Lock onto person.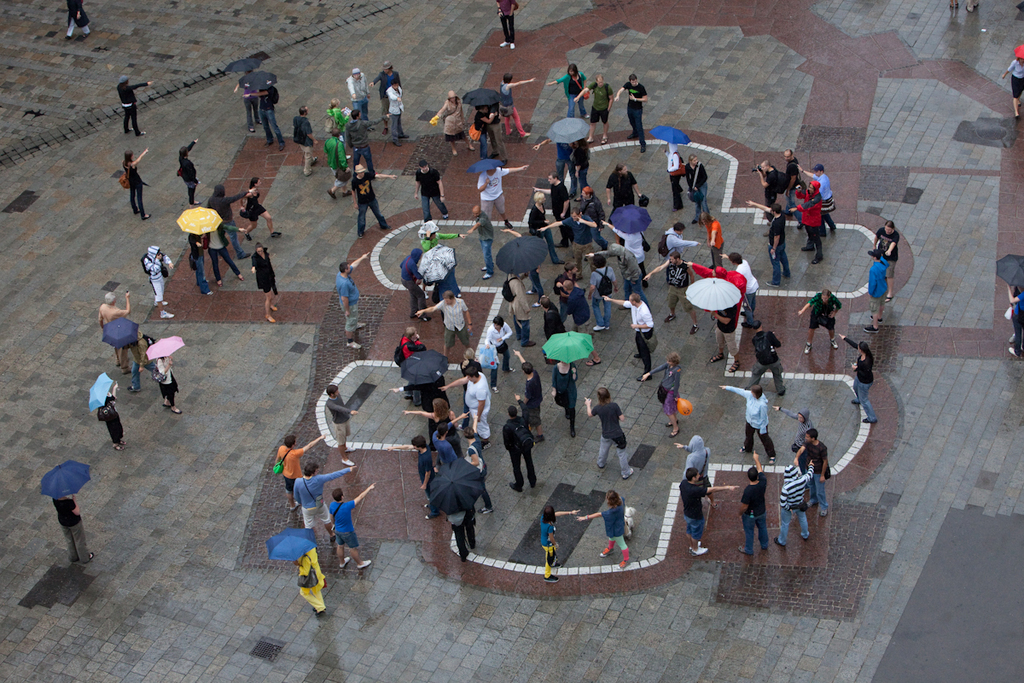
Locked: x1=318, y1=126, x2=355, y2=199.
